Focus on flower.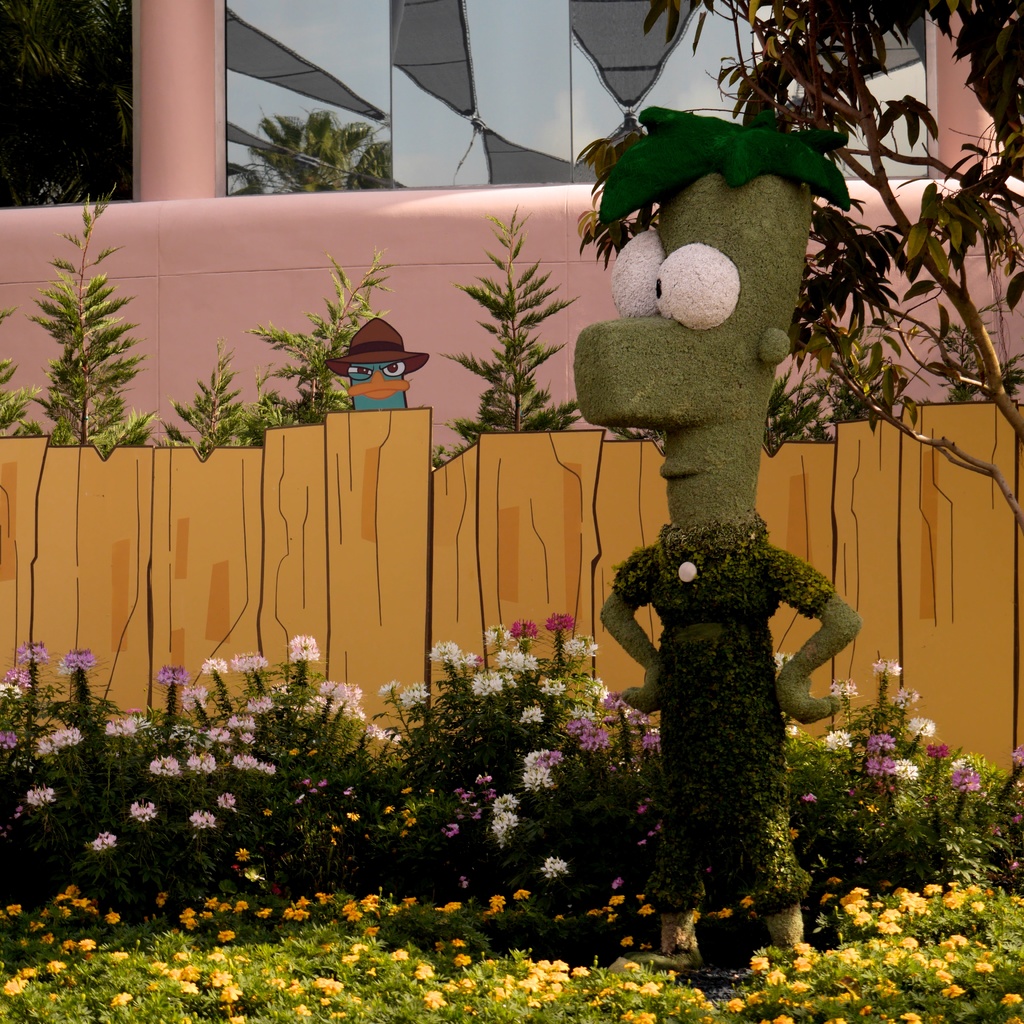
Focused at locate(819, 729, 851, 751).
